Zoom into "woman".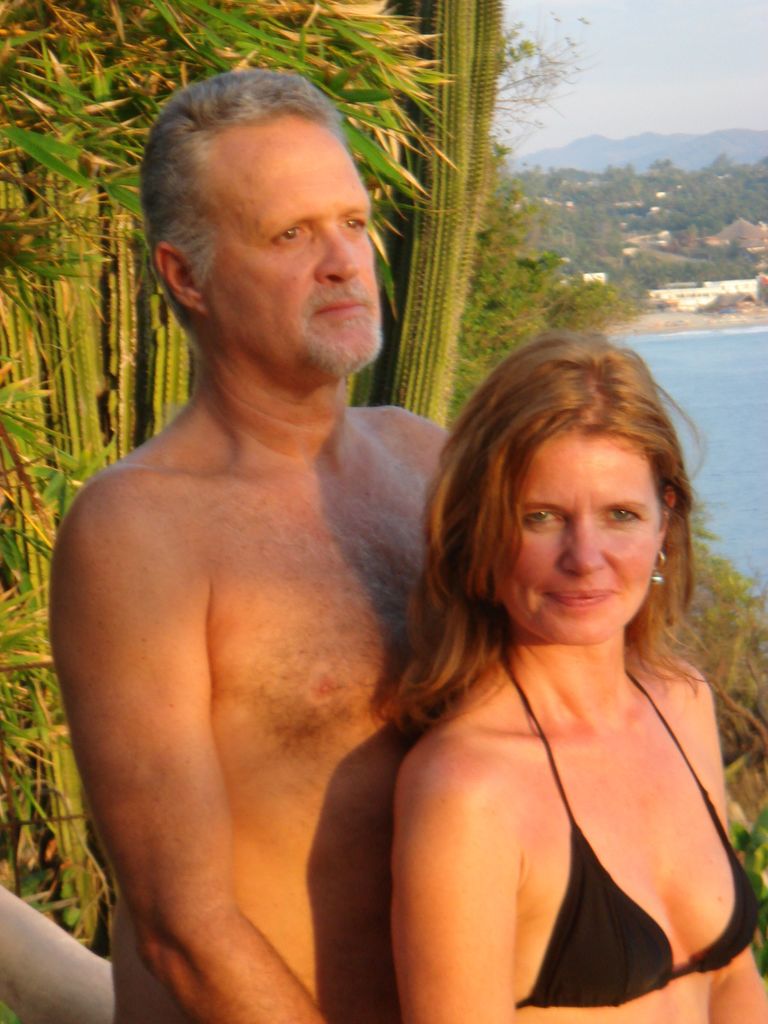
Zoom target: <box>323,296,748,1023</box>.
